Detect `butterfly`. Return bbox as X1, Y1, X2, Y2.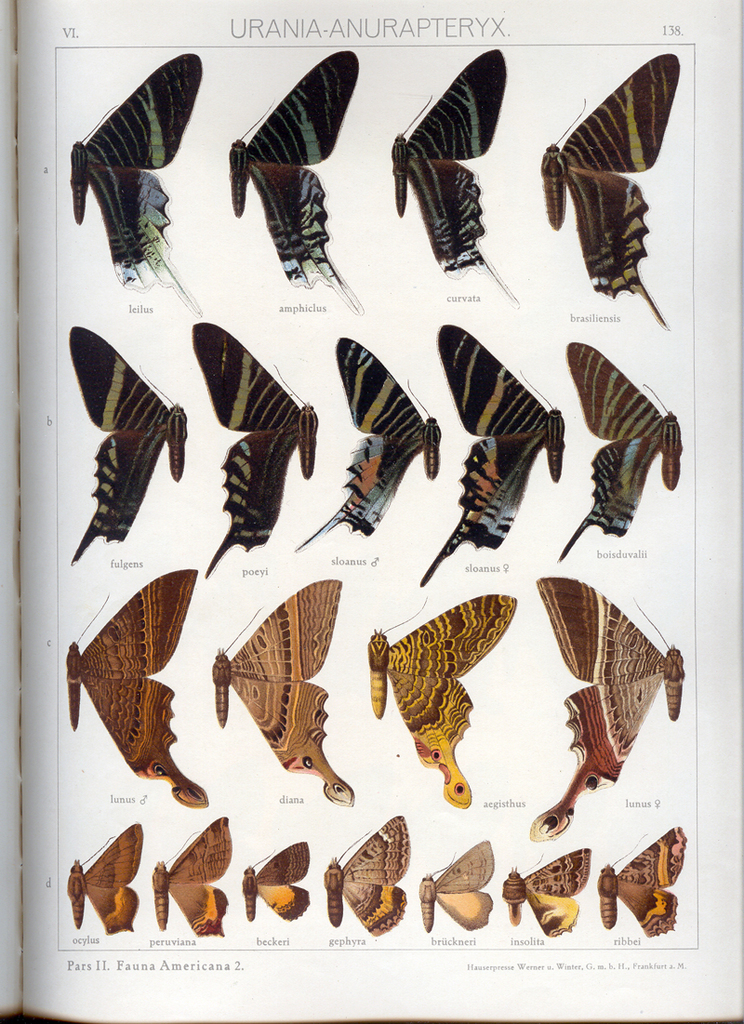
63, 557, 212, 808.
